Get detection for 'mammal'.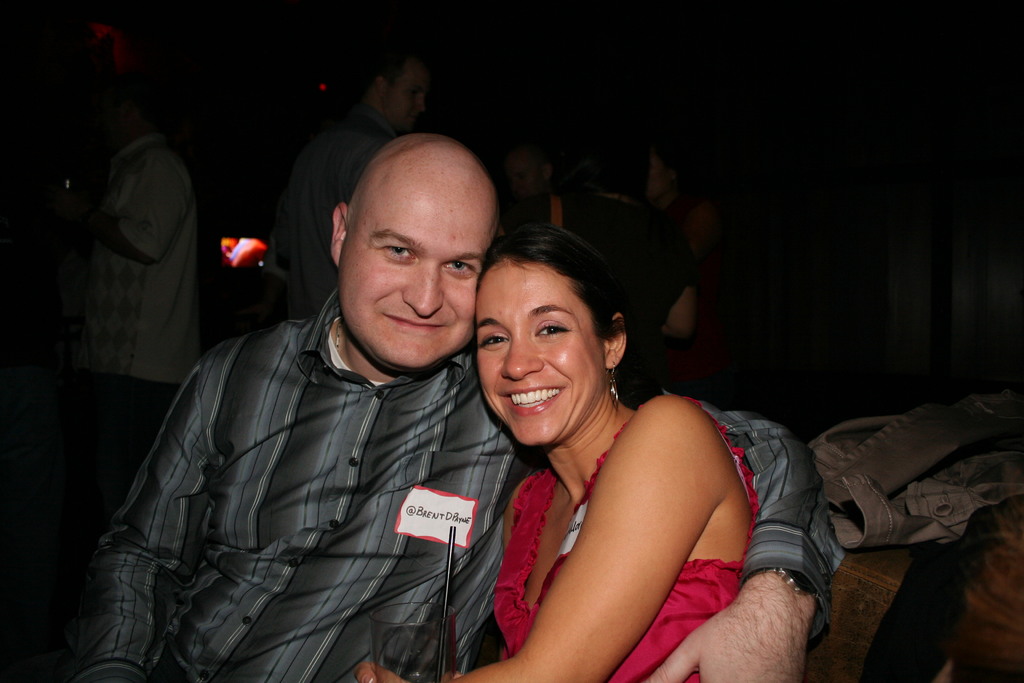
Detection: 490, 136, 557, 220.
